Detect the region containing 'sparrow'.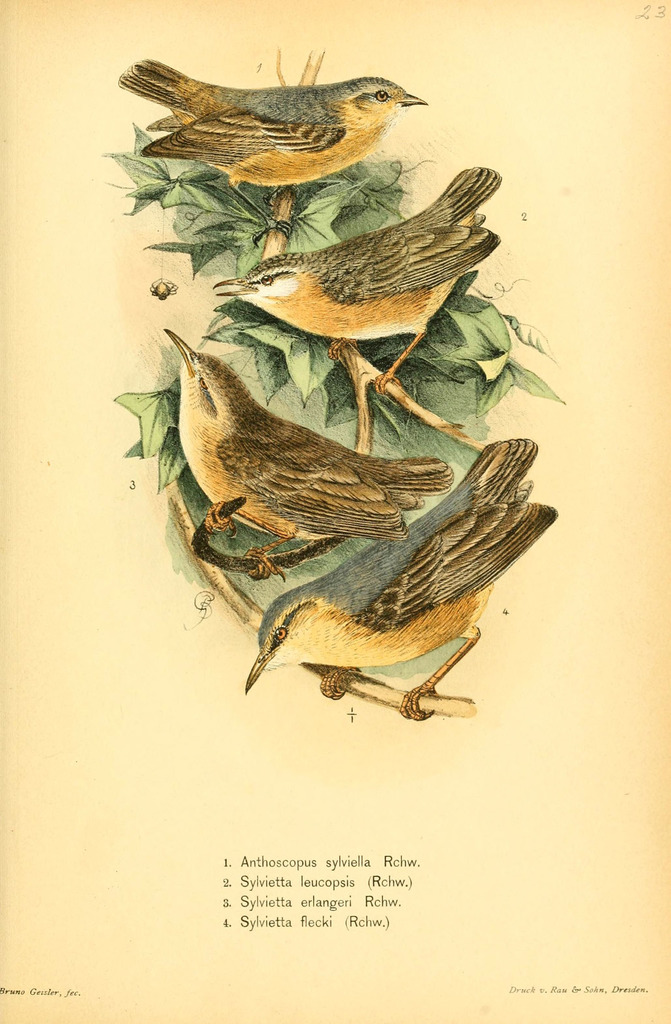
<region>119, 51, 436, 198</region>.
